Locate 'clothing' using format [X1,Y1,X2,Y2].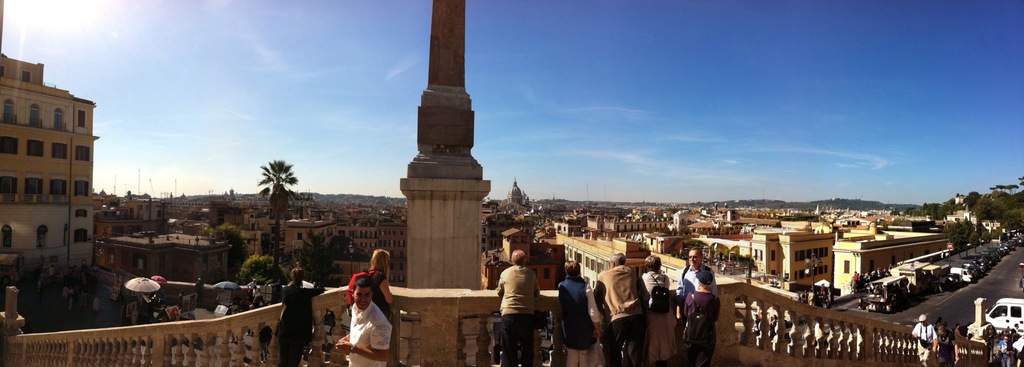
[554,274,598,366].
